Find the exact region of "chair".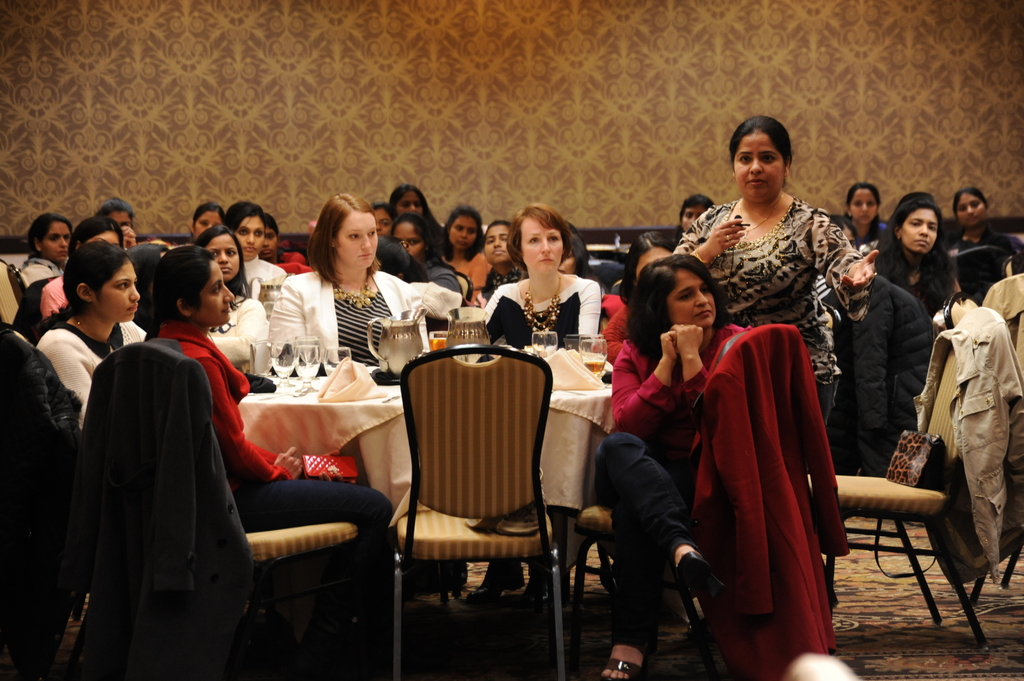
Exact region: Rect(93, 344, 365, 680).
